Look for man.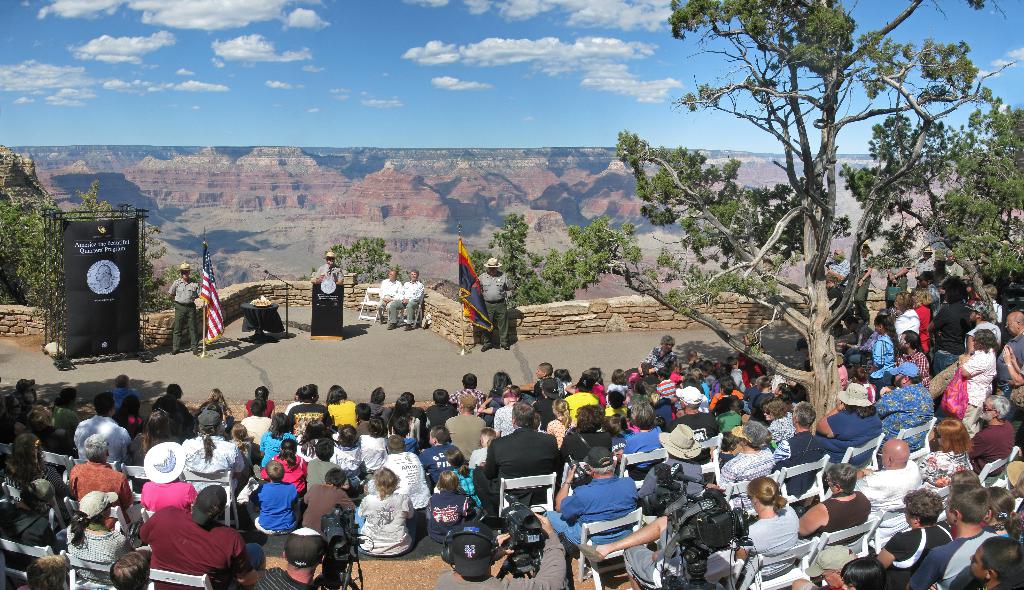
Found: [810, 546, 852, 588].
